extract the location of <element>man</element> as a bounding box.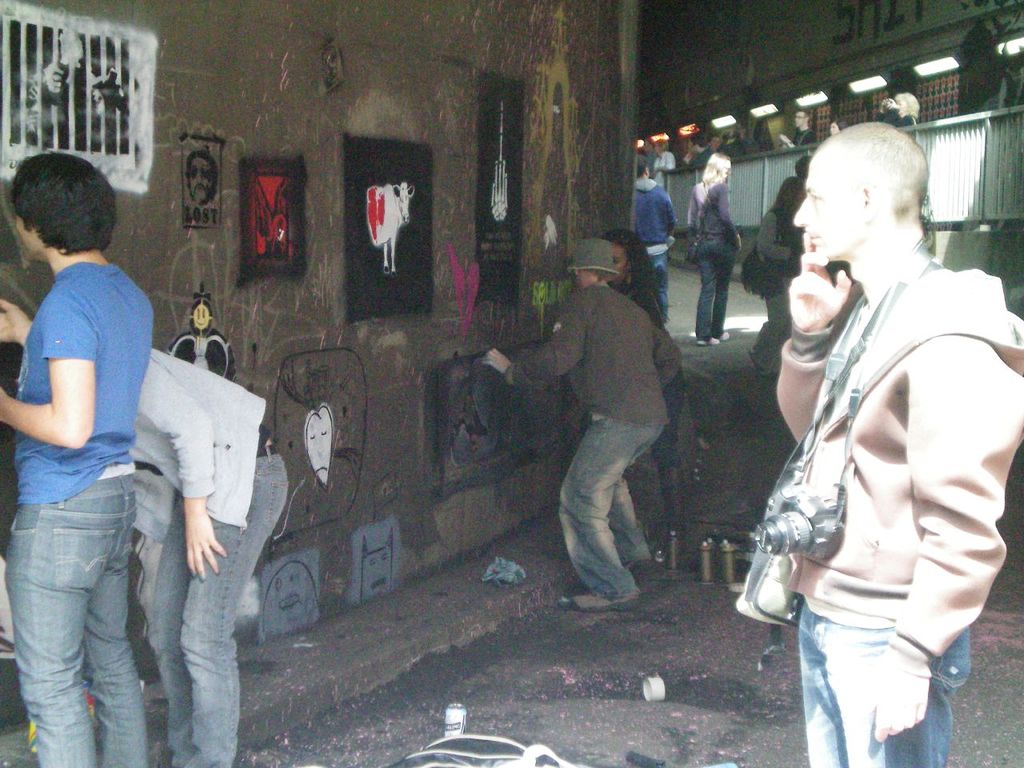
747:107:1013:746.
